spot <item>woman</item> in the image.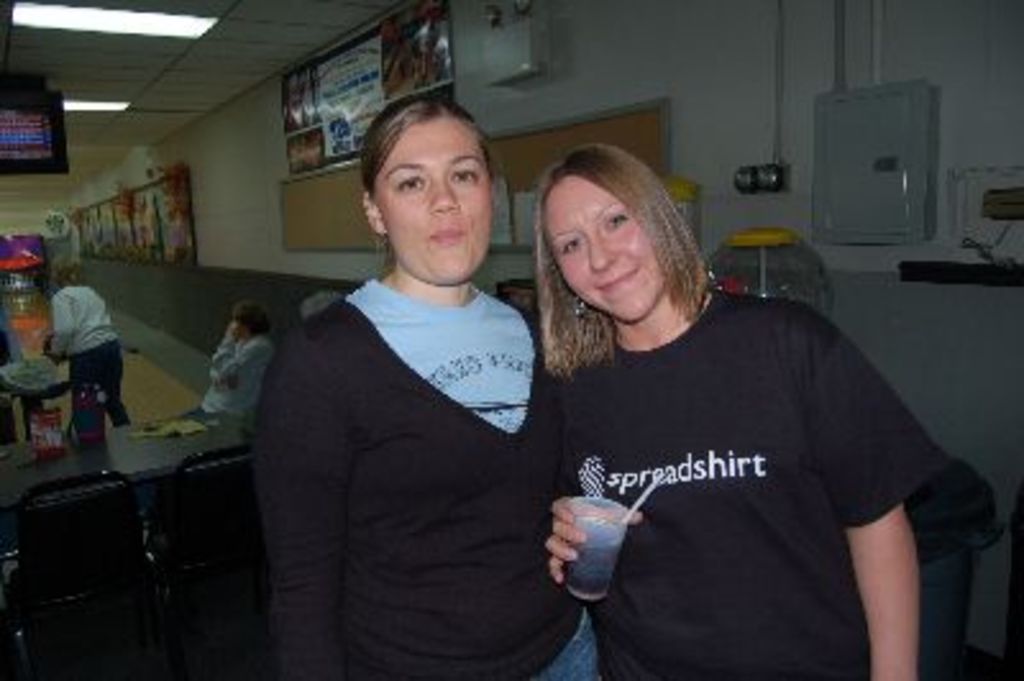
<item>woman</item> found at box=[548, 138, 937, 678].
